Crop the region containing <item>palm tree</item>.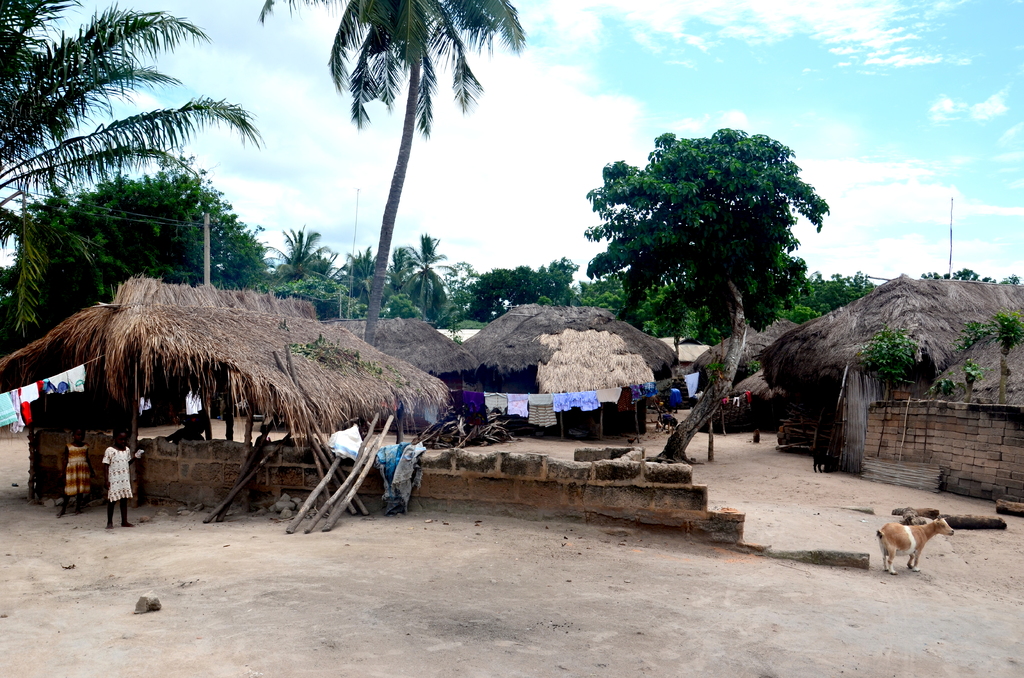
Crop region: x1=241 y1=0 x2=534 y2=354.
